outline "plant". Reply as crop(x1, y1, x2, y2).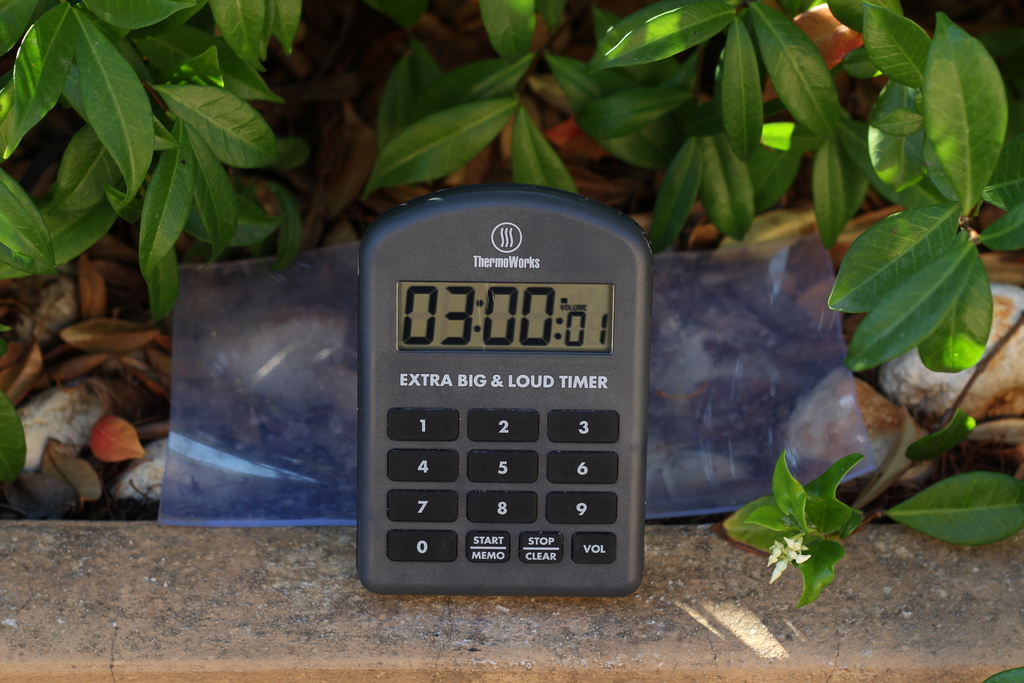
crop(0, 0, 1023, 614).
